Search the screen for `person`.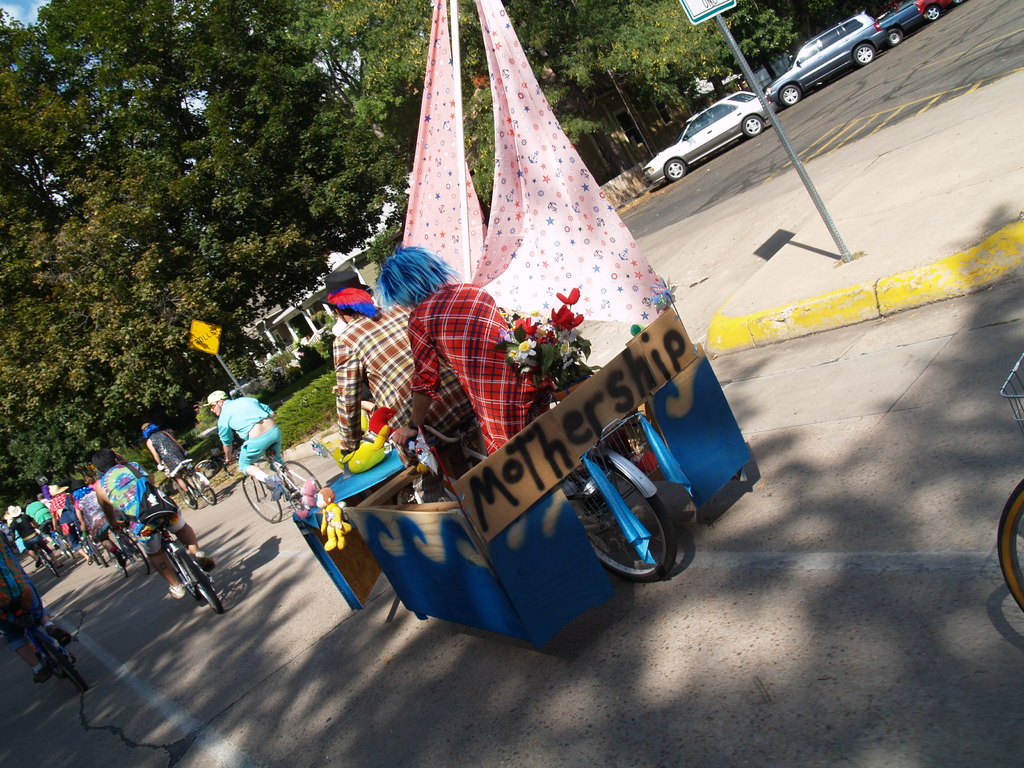
Found at left=400, top=240, right=557, bottom=454.
